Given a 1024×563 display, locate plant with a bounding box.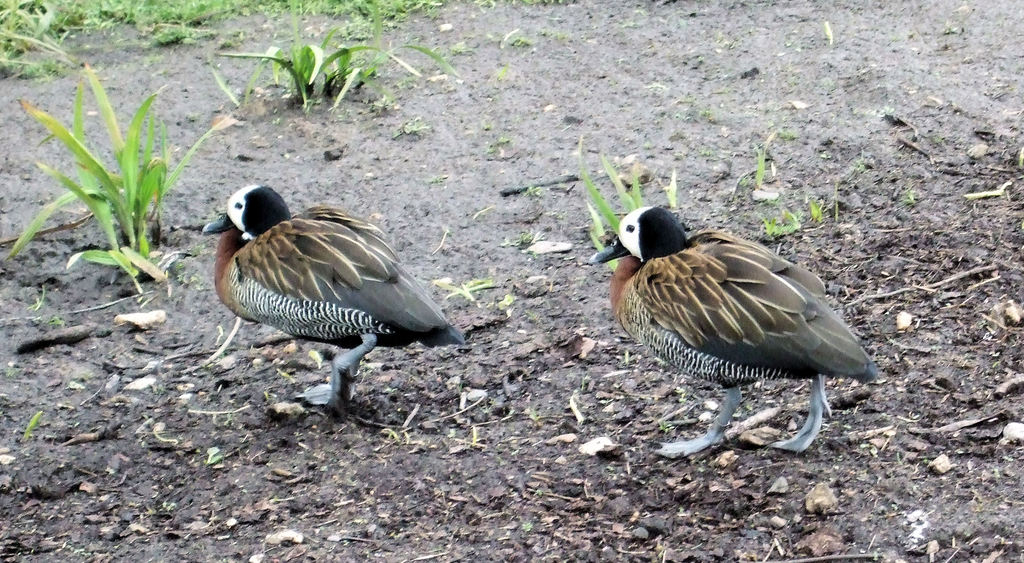
Located: (657, 418, 674, 436).
